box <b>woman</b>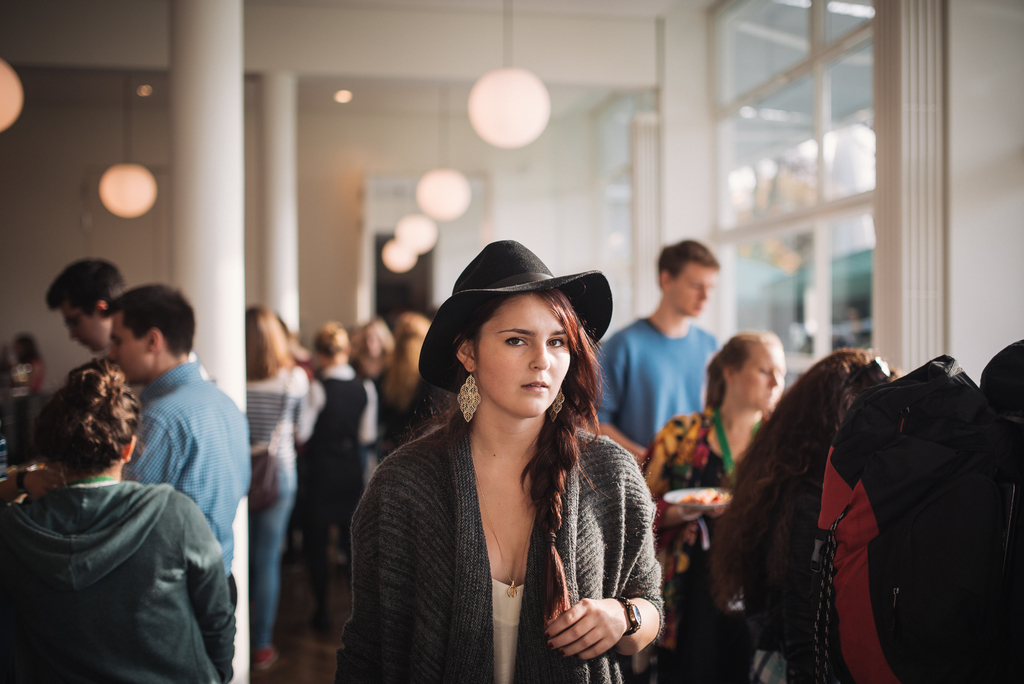
l=705, t=346, r=906, b=683
